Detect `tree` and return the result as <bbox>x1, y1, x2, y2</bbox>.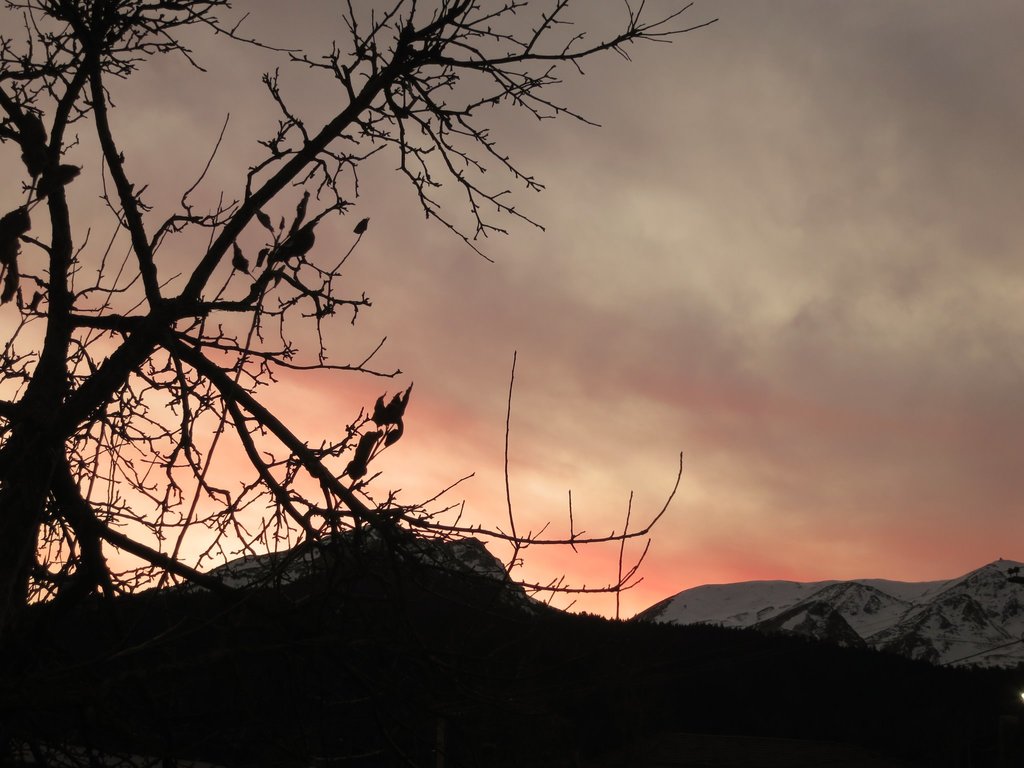
<bbox>0, 0, 721, 624</bbox>.
